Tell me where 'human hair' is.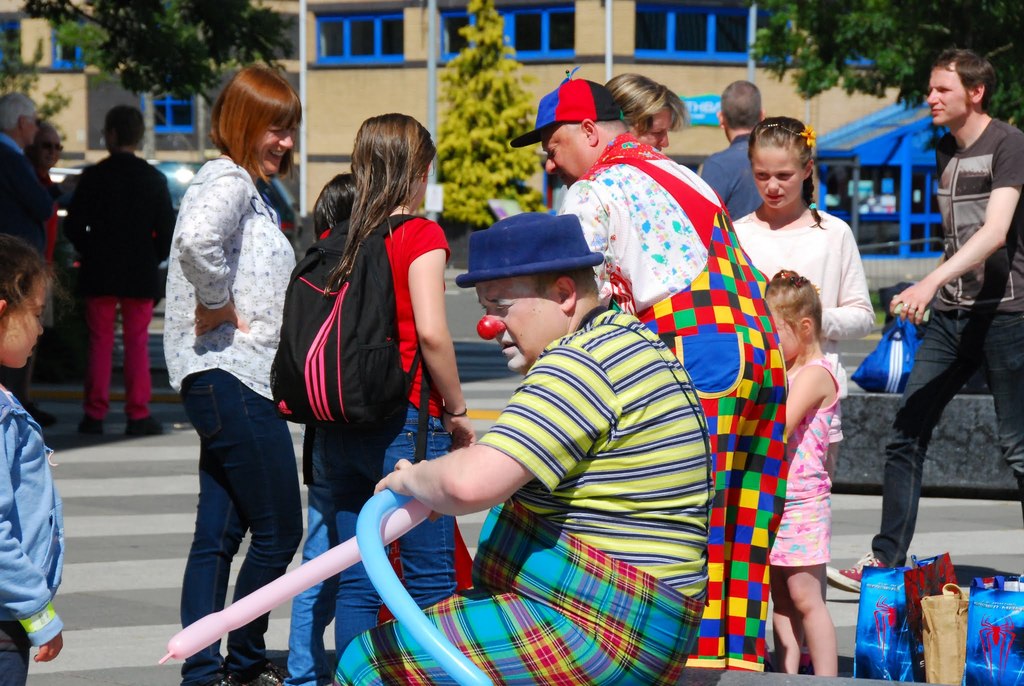
'human hair' is at (x1=748, y1=113, x2=829, y2=229).
